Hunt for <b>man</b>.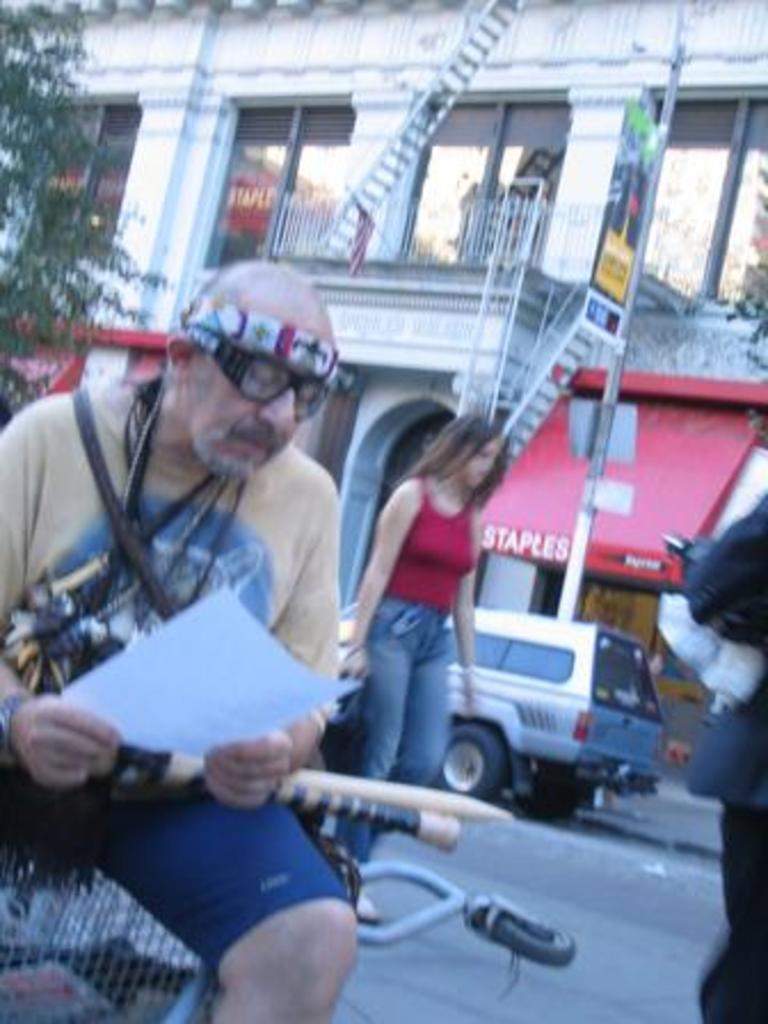
Hunted down at bbox=(21, 238, 423, 967).
